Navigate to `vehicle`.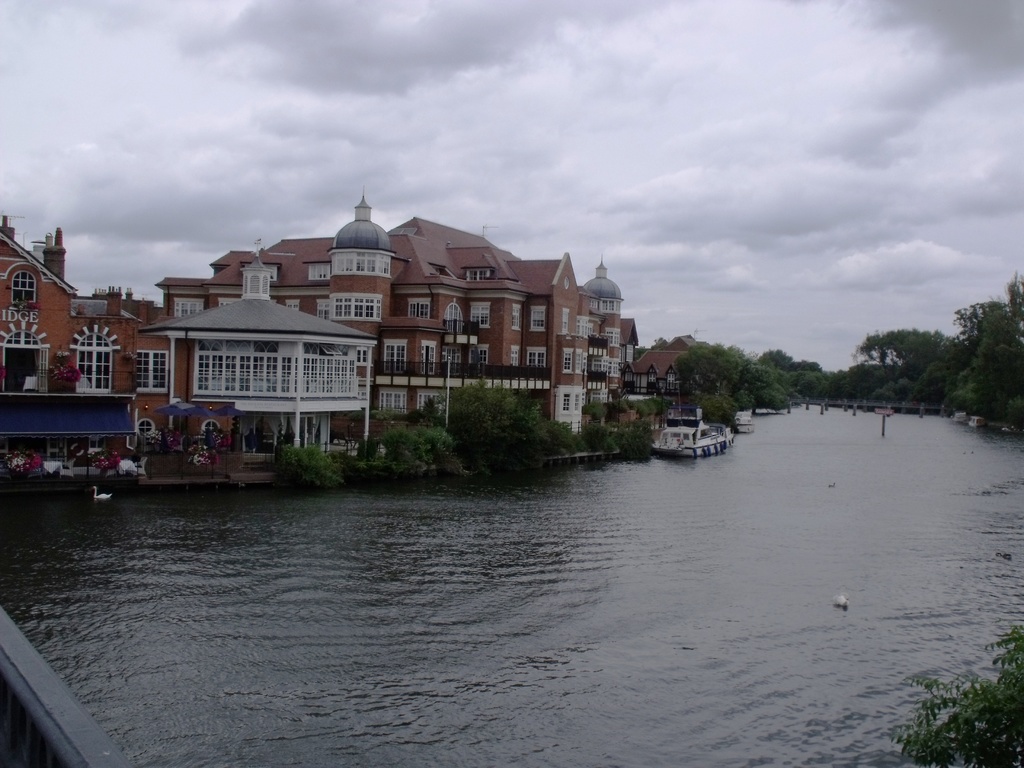
Navigation target: bbox=(729, 416, 753, 442).
